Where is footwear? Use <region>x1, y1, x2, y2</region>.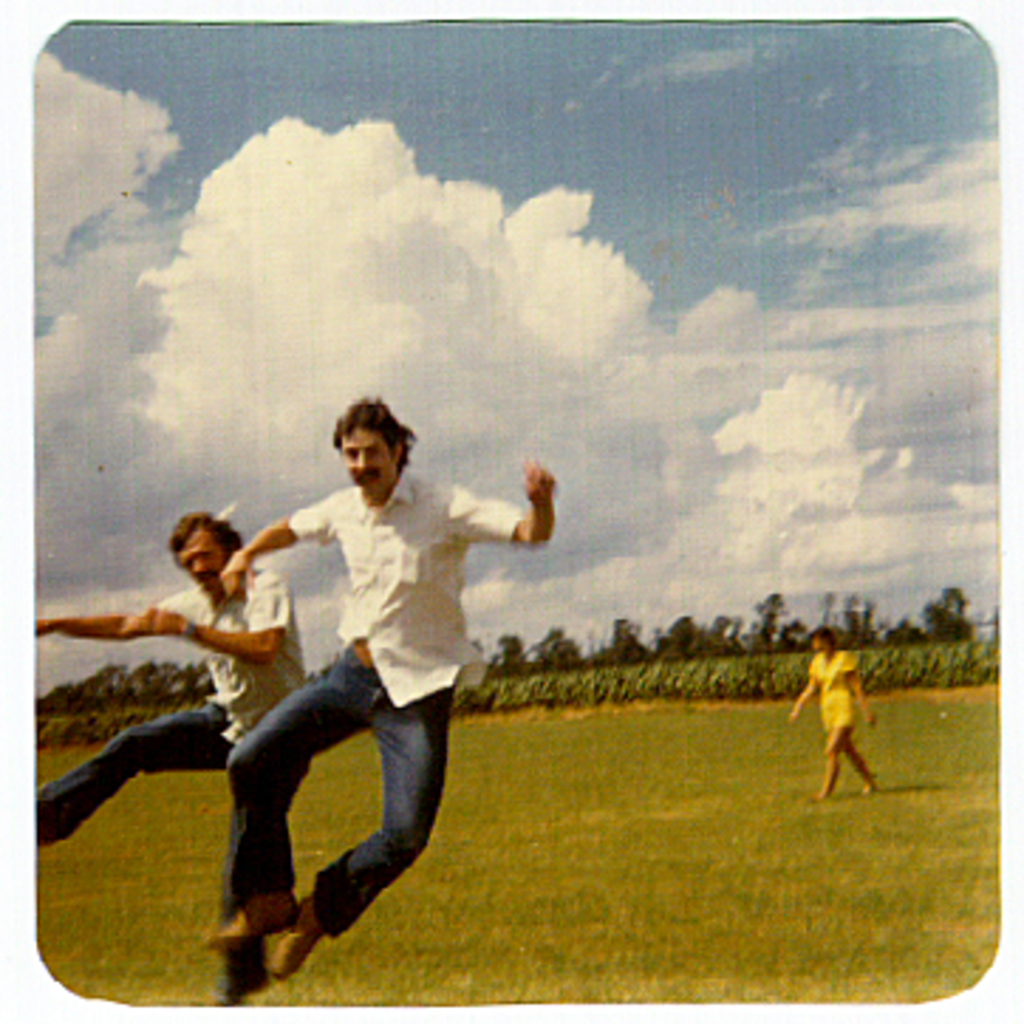
<region>206, 880, 306, 999</region>.
